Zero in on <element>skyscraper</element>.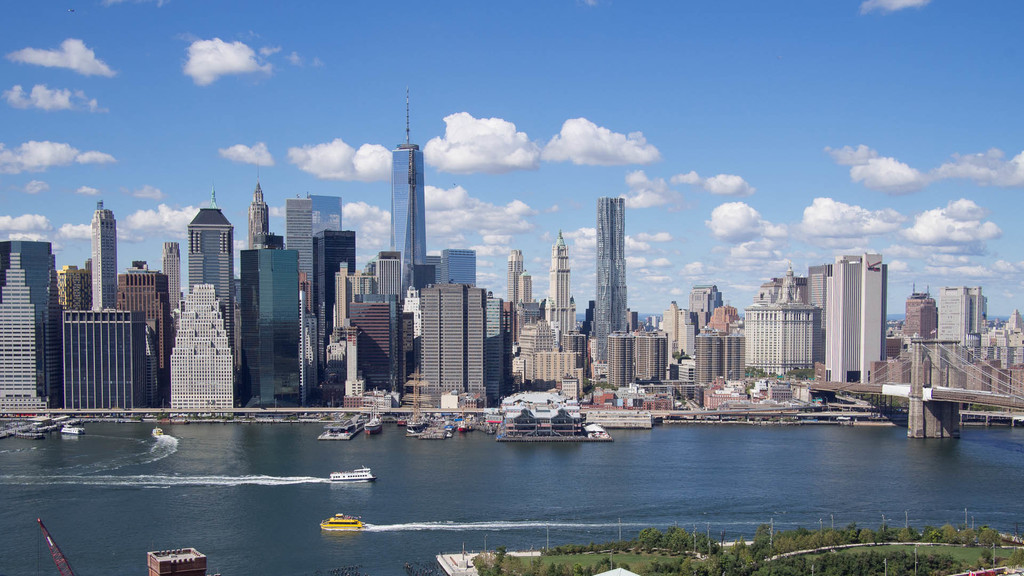
Zeroed in: box(285, 196, 333, 335).
